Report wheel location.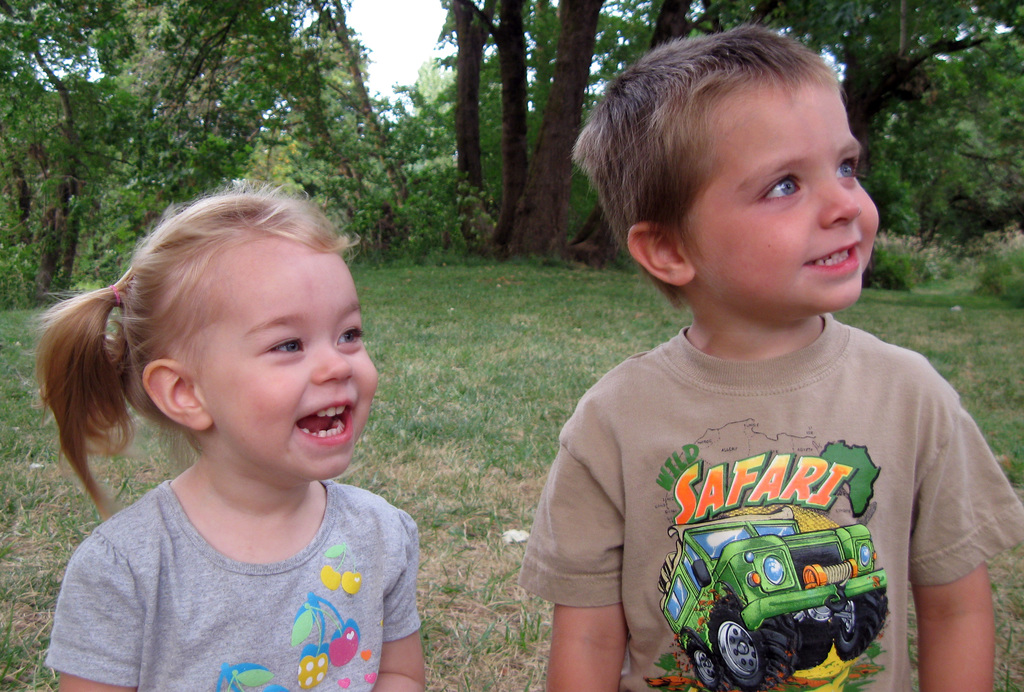
Report: <box>687,631,725,691</box>.
